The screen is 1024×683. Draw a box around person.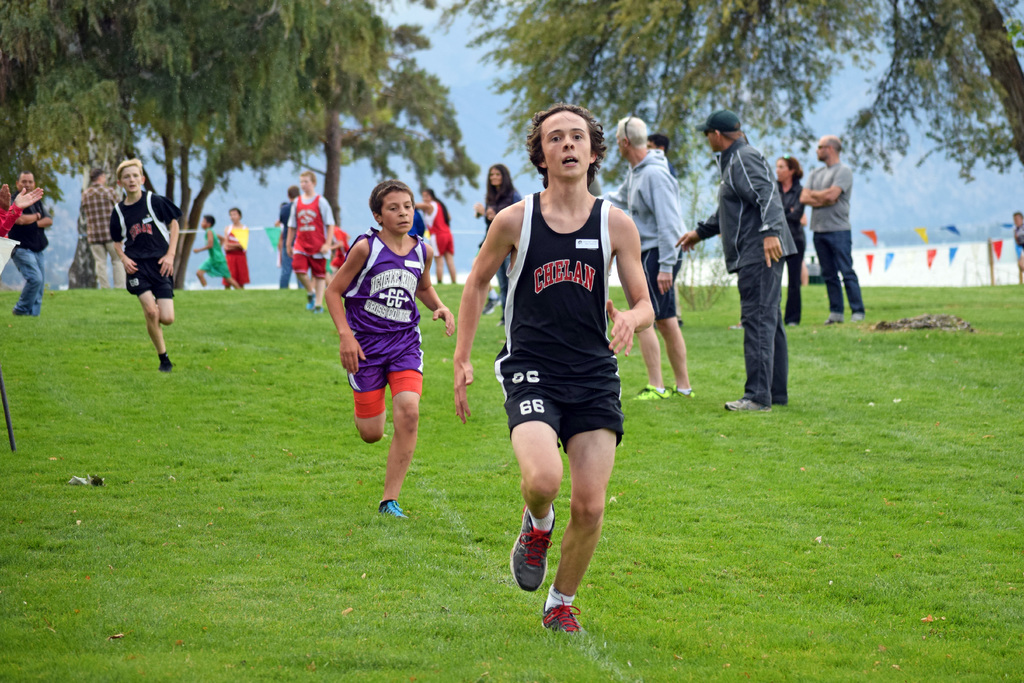
[272, 184, 298, 288].
